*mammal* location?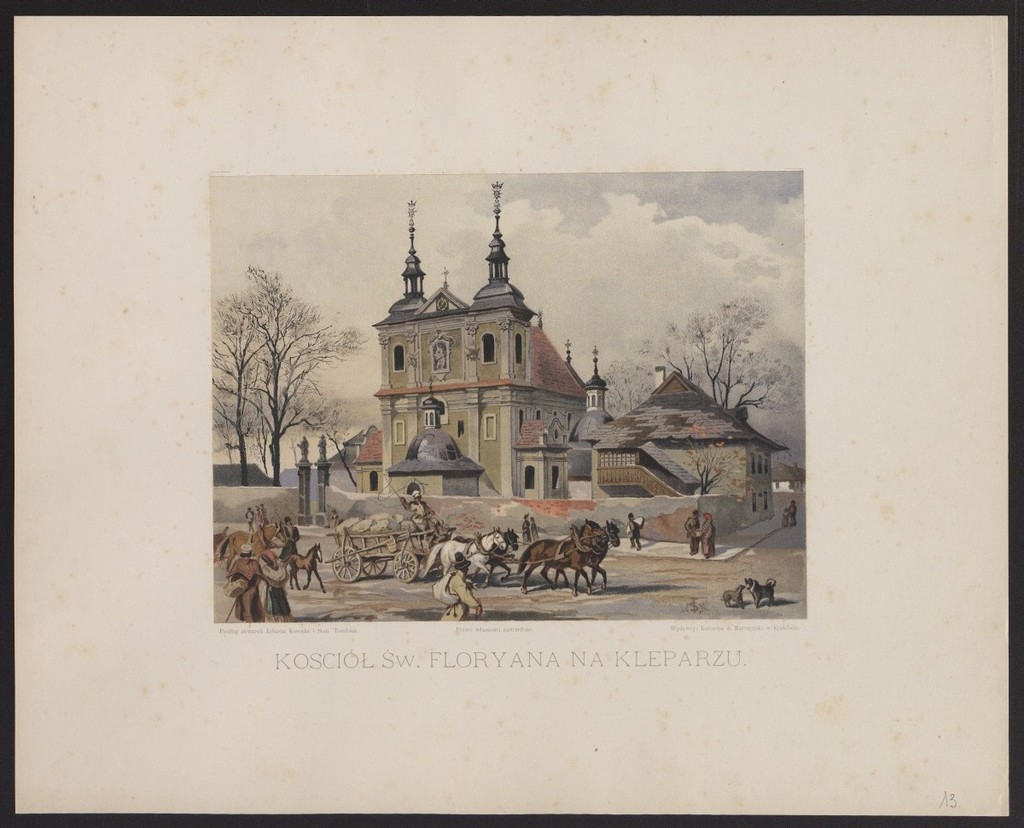
<region>286, 544, 323, 591</region>
